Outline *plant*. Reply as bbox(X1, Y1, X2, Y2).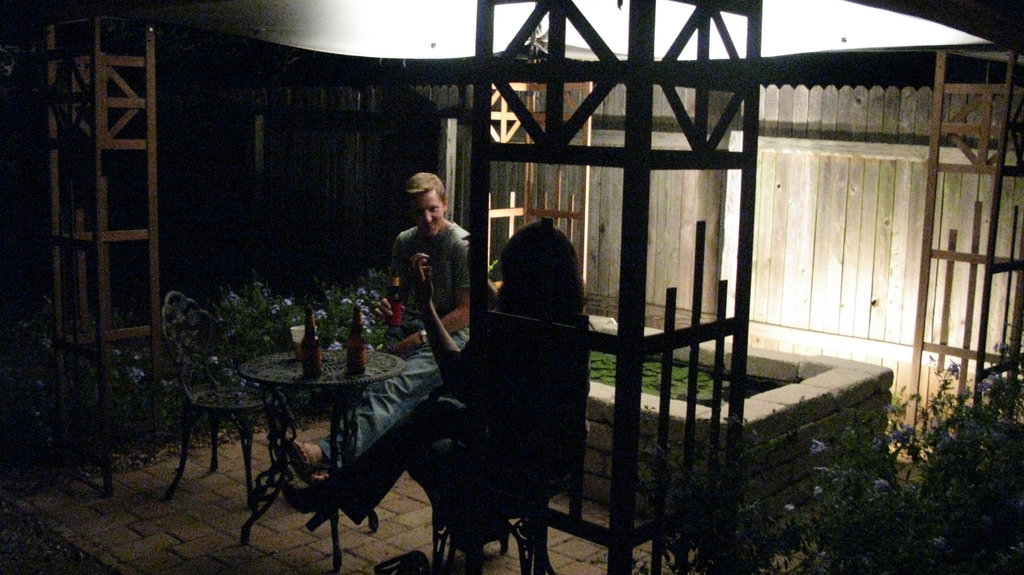
bbox(636, 340, 1023, 574).
